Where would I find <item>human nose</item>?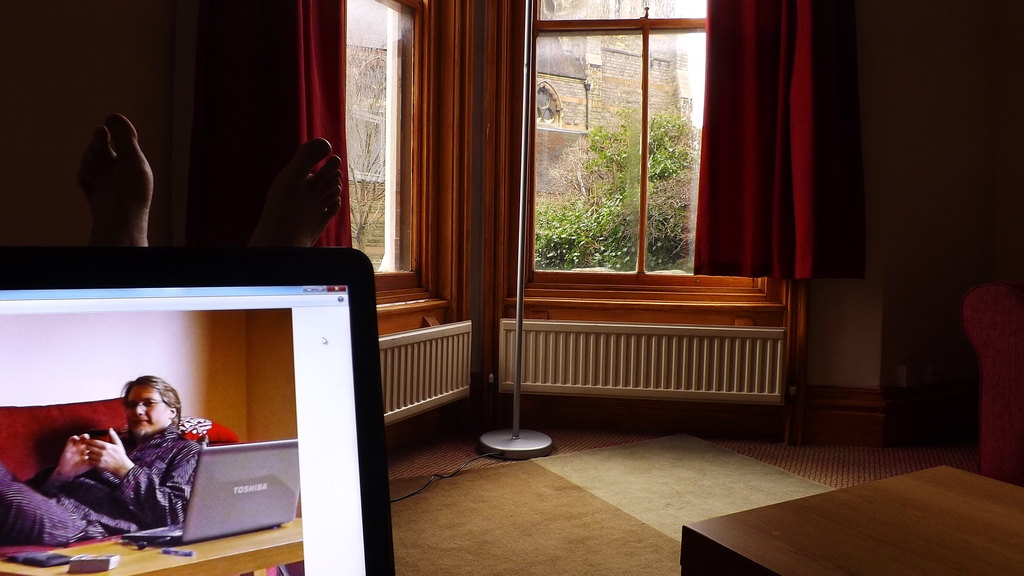
At l=134, t=400, r=147, b=417.
